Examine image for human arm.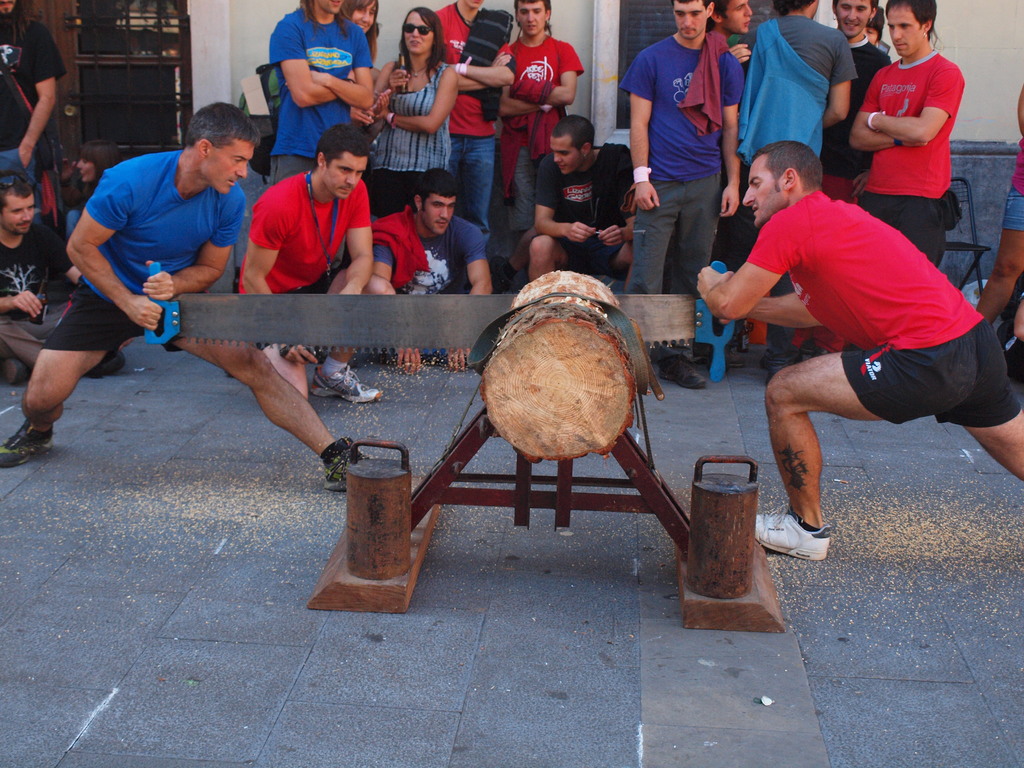
Examination result: crop(285, 24, 338, 106).
